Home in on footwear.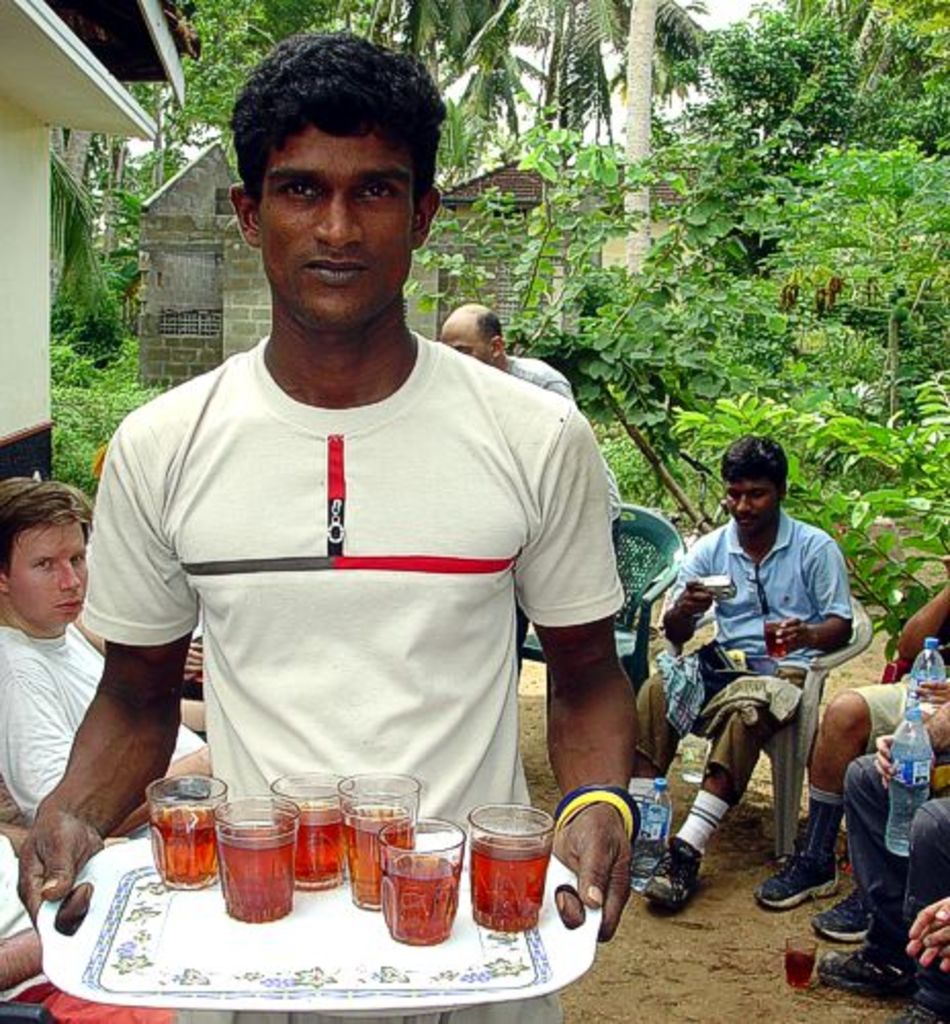
Homed in at 809:885:870:944.
